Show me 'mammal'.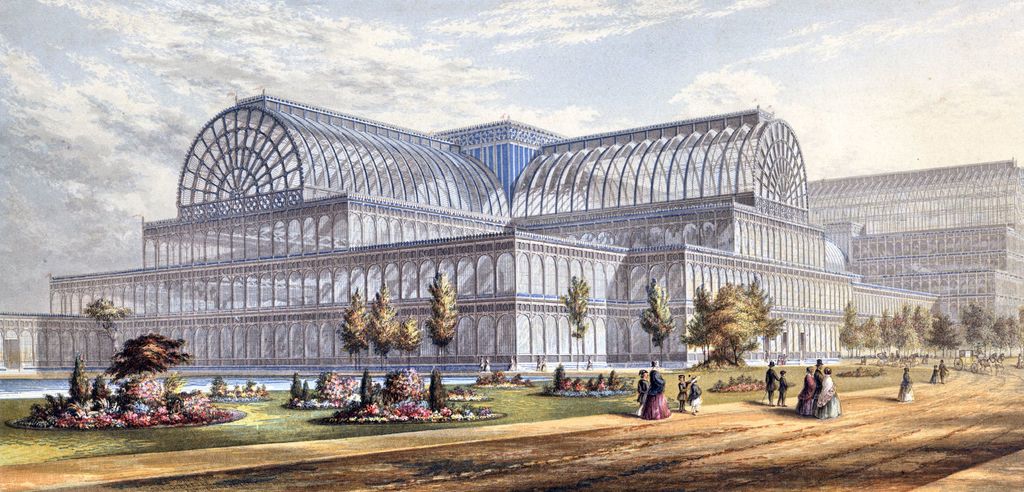
'mammal' is here: bbox=(537, 355, 541, 371).
